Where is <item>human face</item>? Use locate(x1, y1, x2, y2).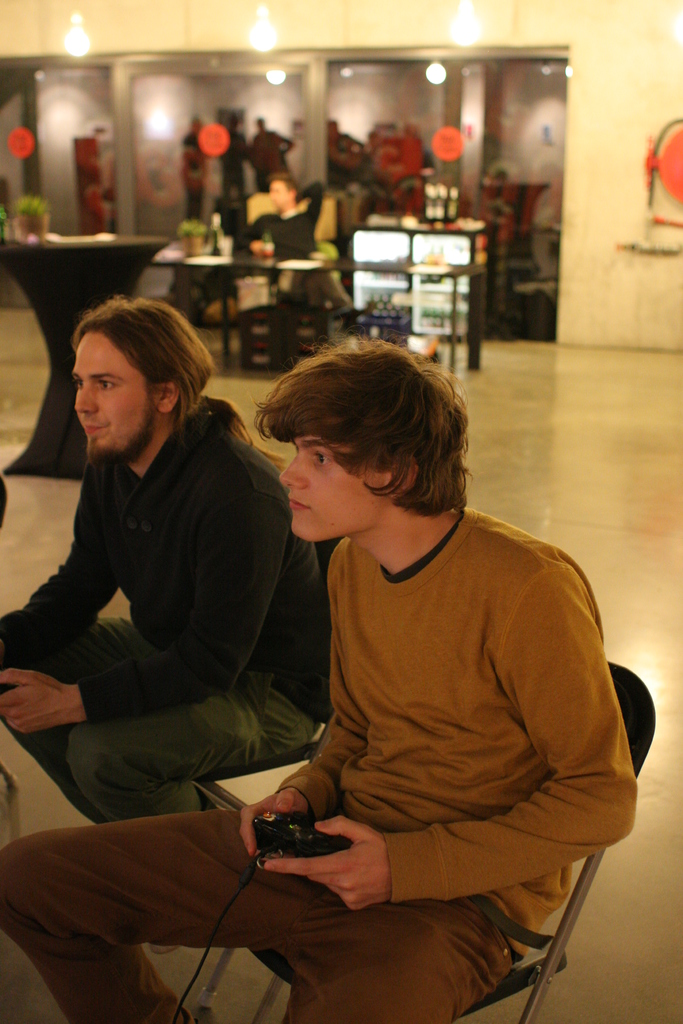
locate(67, 326, 153, 460).
